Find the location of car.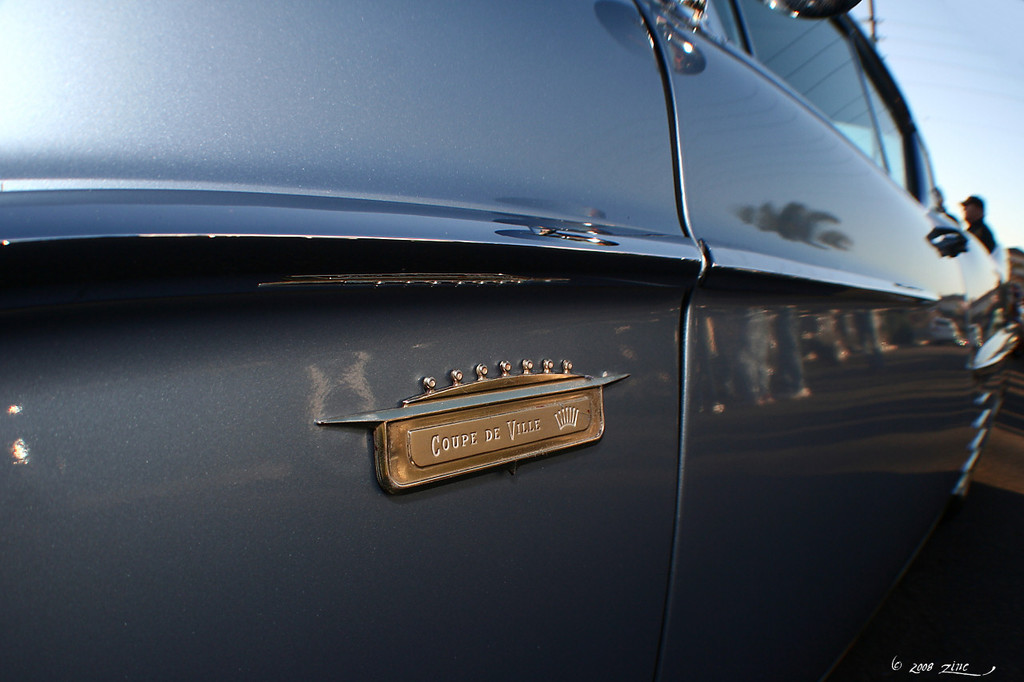
Location: {"left": 0, "top": 0, "right": 1023, "bottom": 681}.
